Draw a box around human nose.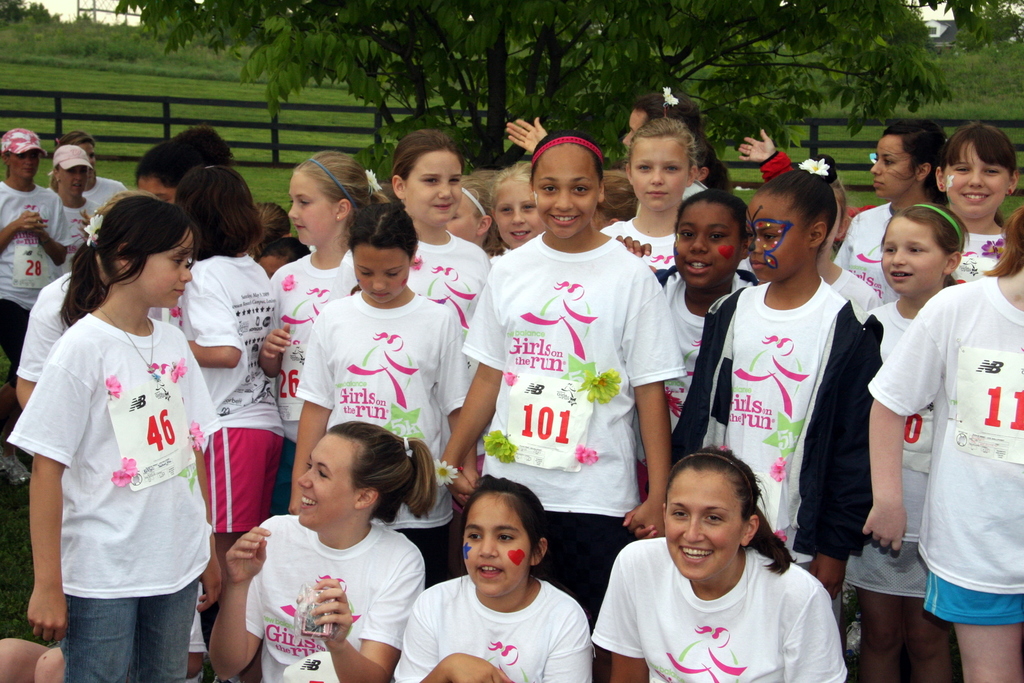
(left=511, top=213, right=527, bottom=225).
